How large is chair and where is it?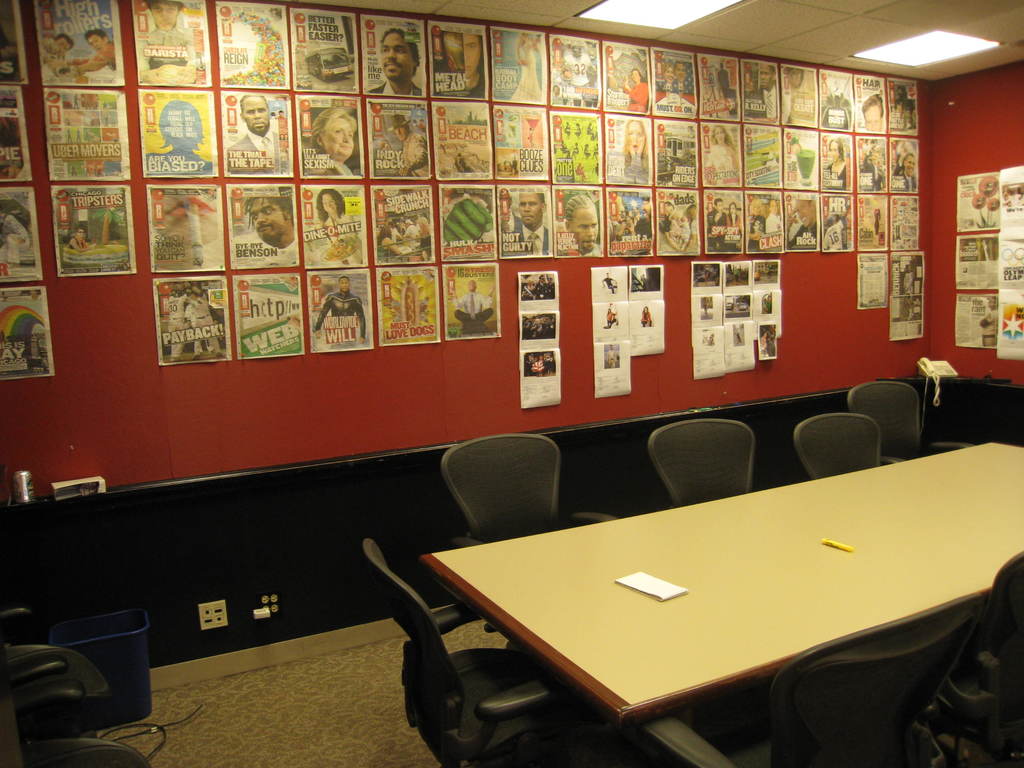
Bounding box: locate(918, 553, 1023, 767).
